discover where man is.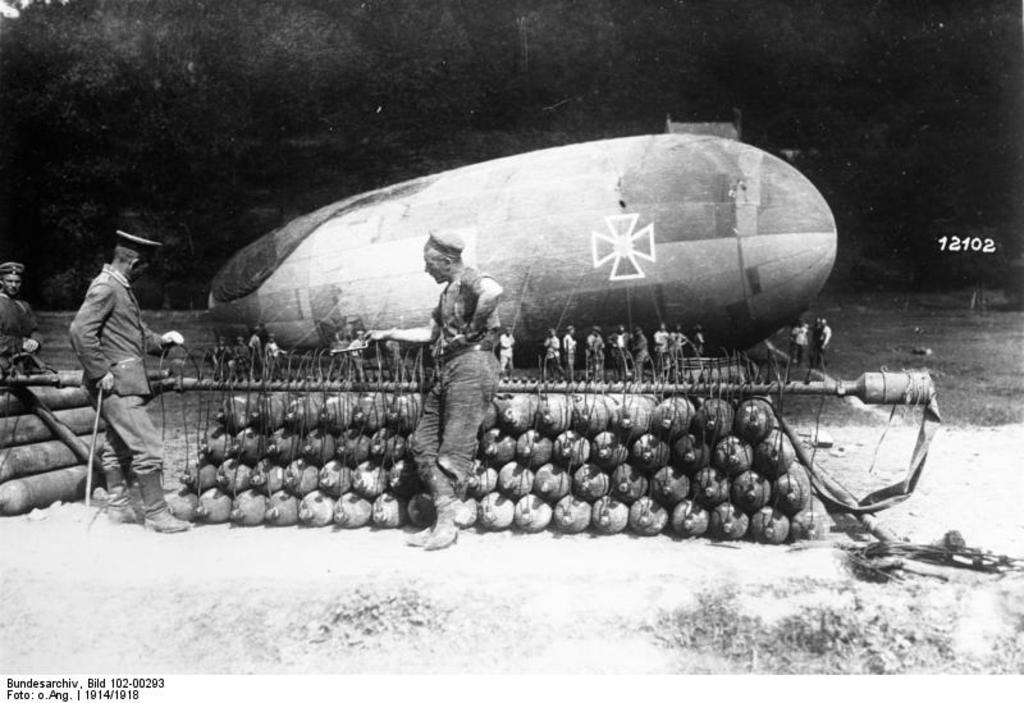
Discovered at bbox(812, 320, 819, 353).
